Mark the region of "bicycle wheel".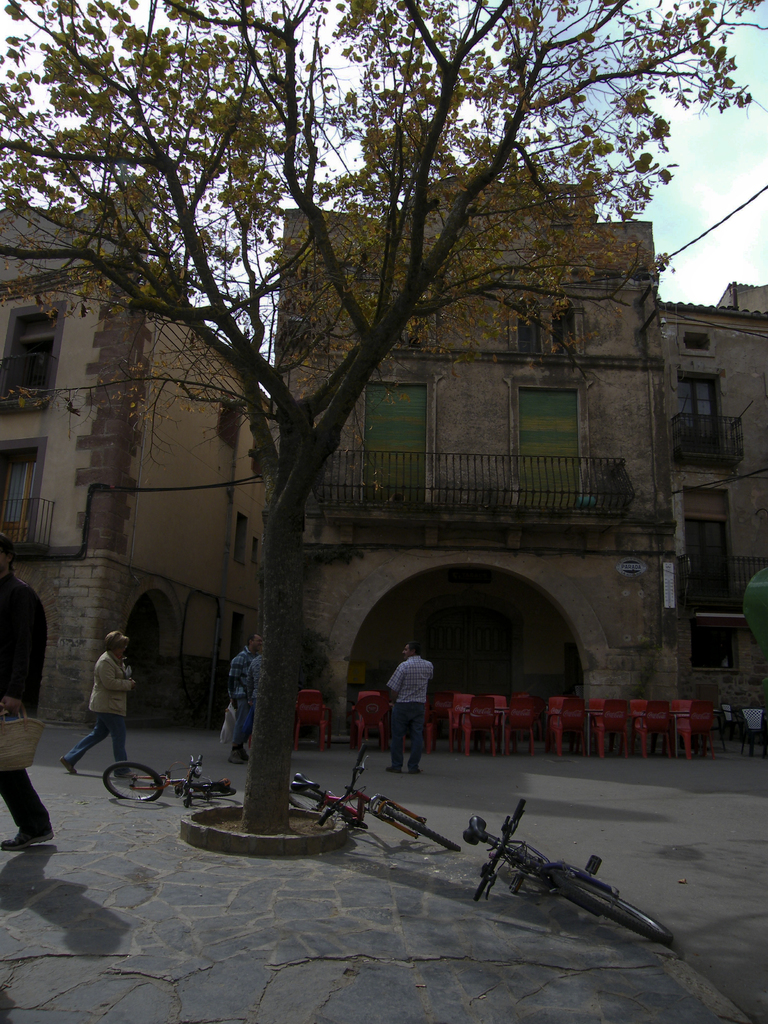
Region: {"x1": 557, "y1": 865, "x2": 671, "y2": 949}.
